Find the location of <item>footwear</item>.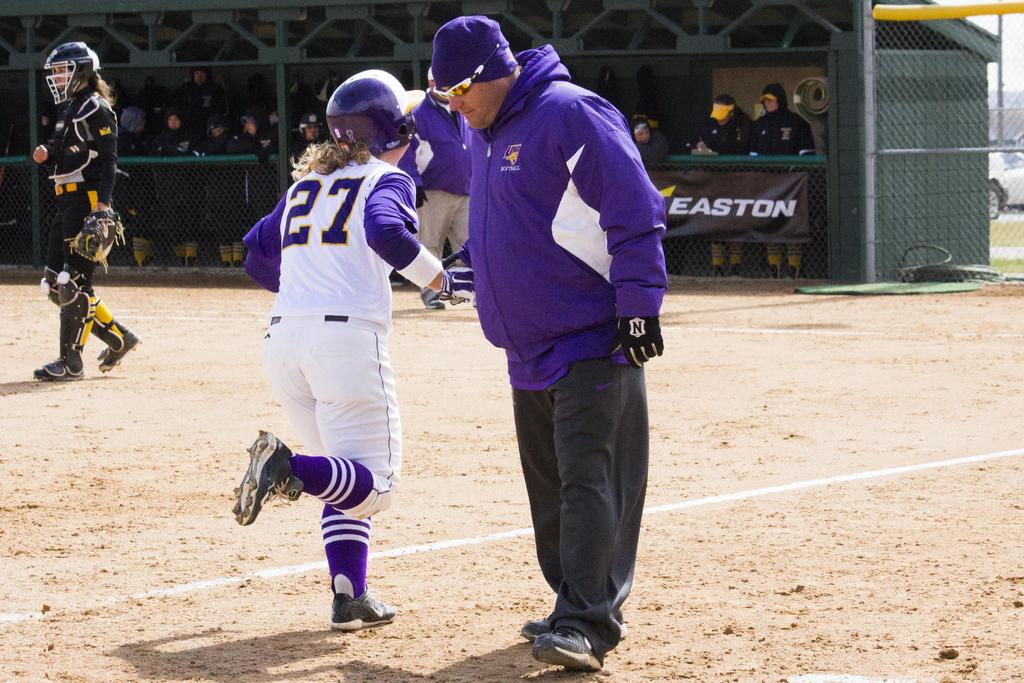
Location: [left=34, top=299, right=85, bottom=377].
